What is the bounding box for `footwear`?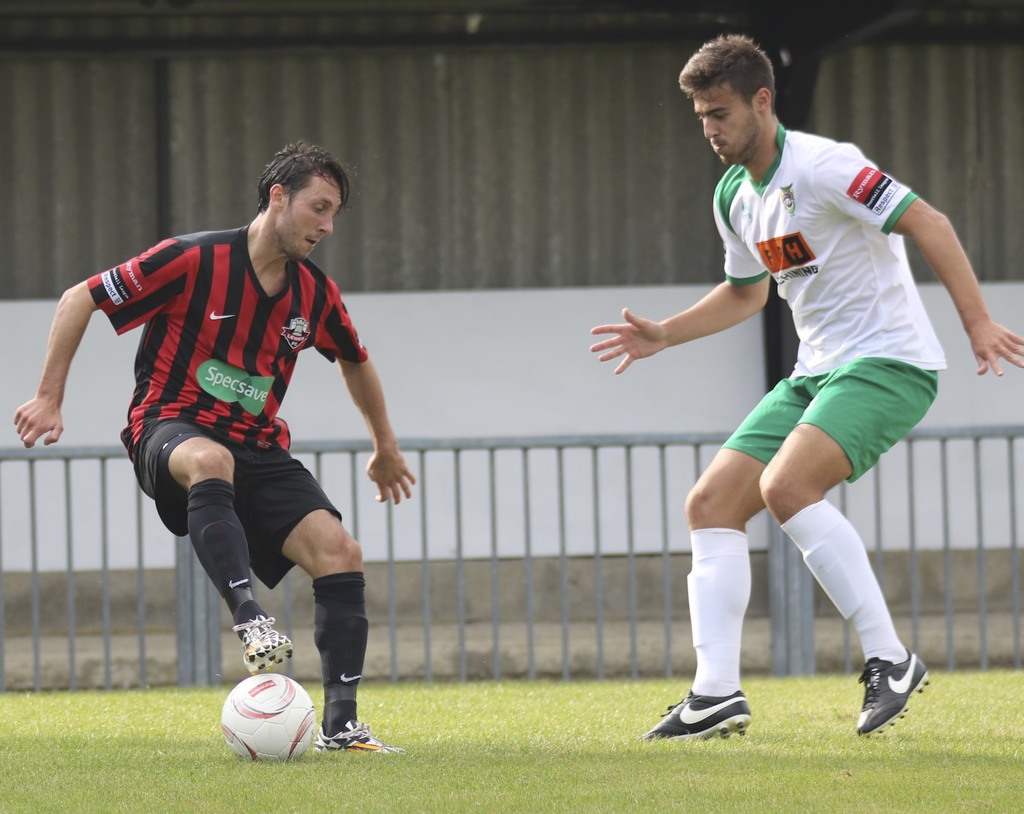
<bbox>637, 687, 751, 743</bbox>.
